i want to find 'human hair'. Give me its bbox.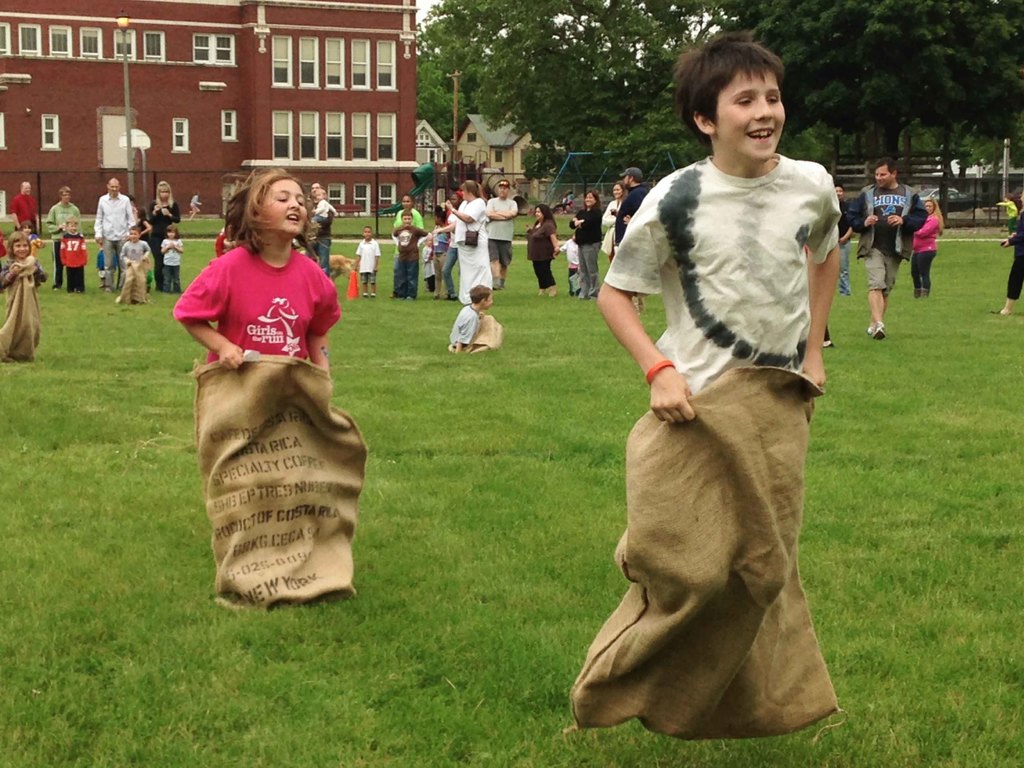
bbox(131, 225, 141, 232).
